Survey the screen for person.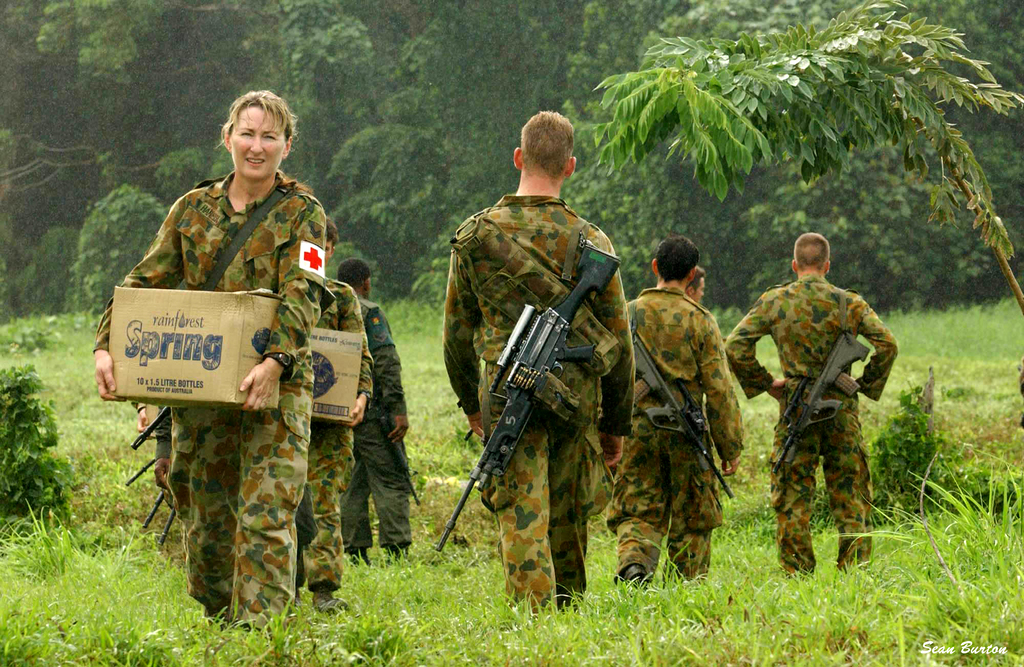
Survey found: select_region(94, 90, 329, 631).
